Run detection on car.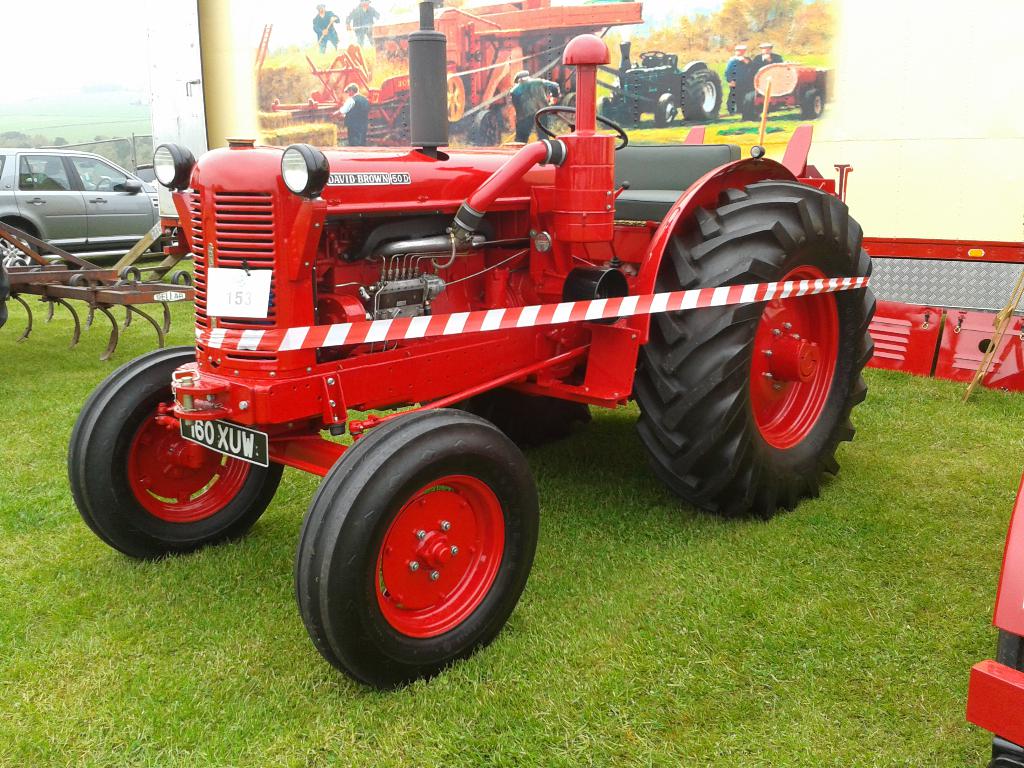
Result: x1=132, y1=161, x2=156, y2=190.
